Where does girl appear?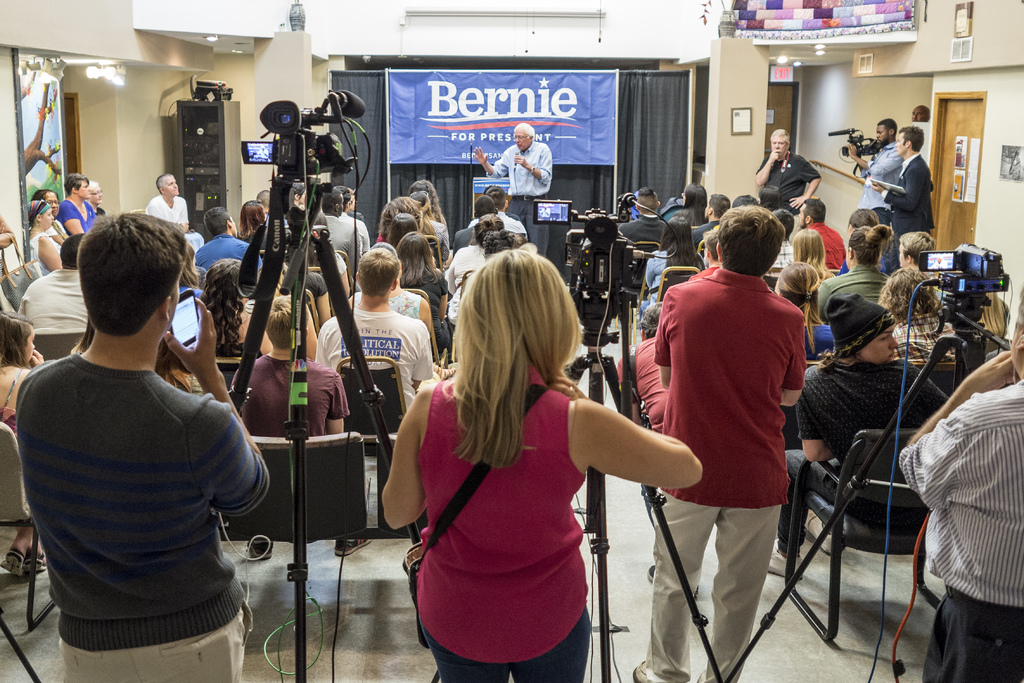
Appears at Rect(380, 248, 705, 682).
